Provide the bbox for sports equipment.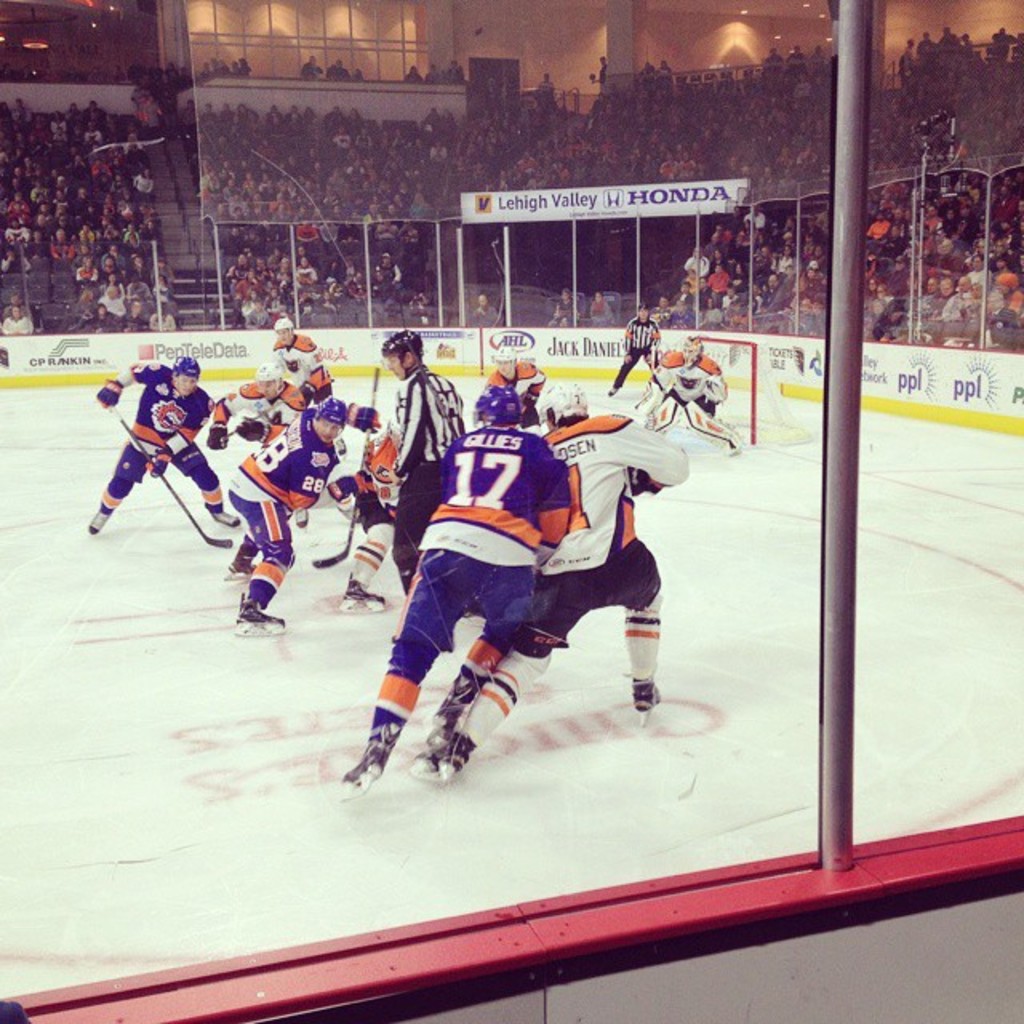
region(691, 334, 814, 443).
